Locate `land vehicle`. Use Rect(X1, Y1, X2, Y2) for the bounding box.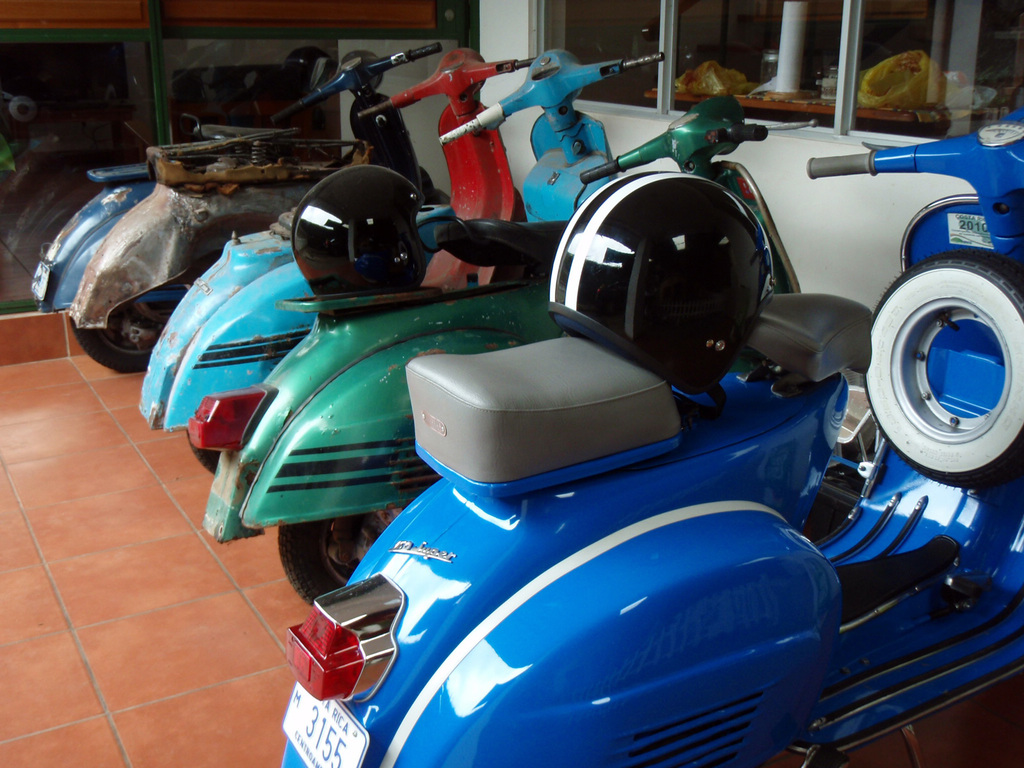
Rect(67, 49, 536, 351).
